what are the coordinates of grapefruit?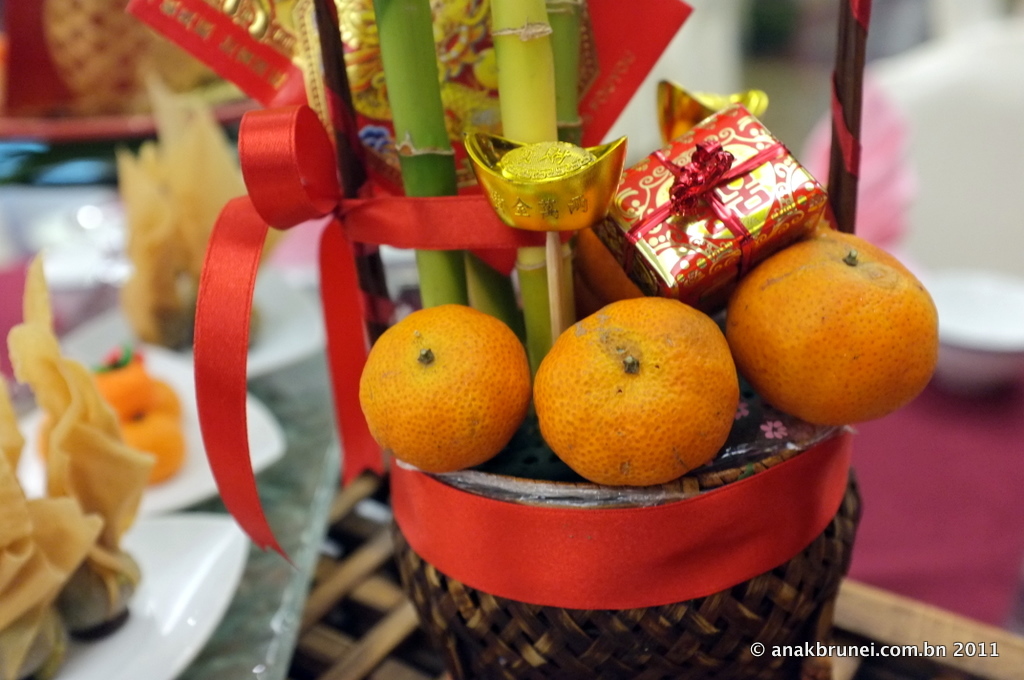
pyautogui.locateOnScreen(357, 300, 533, 476).
